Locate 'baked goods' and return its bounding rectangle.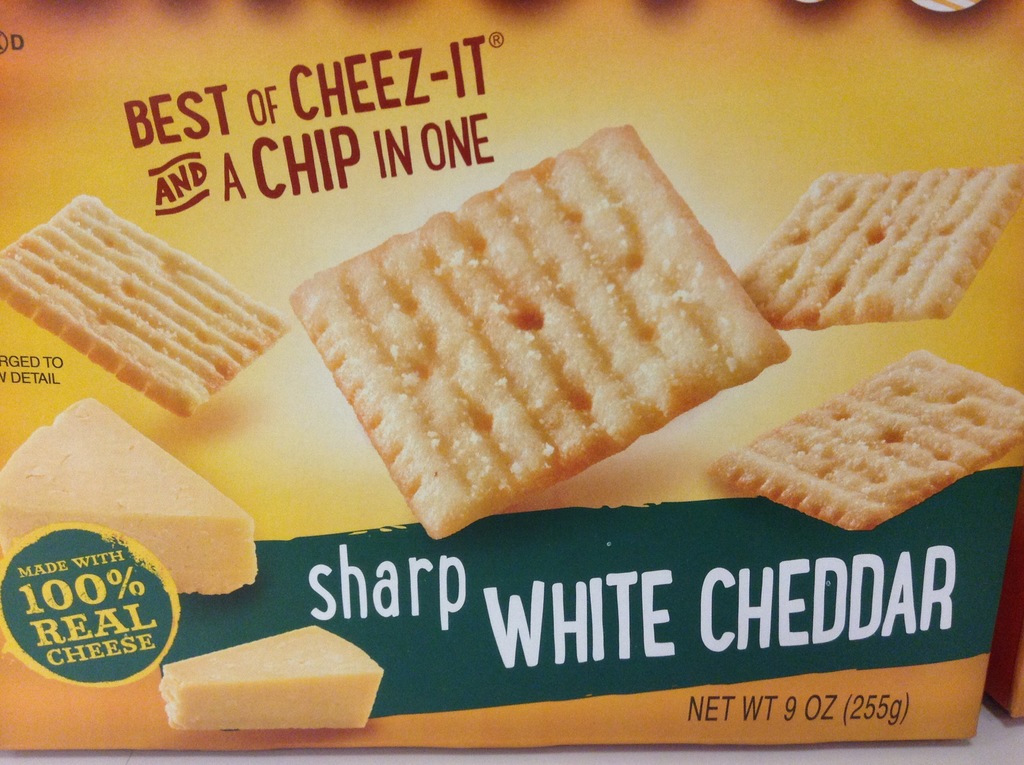
[733,163,1023,339].
